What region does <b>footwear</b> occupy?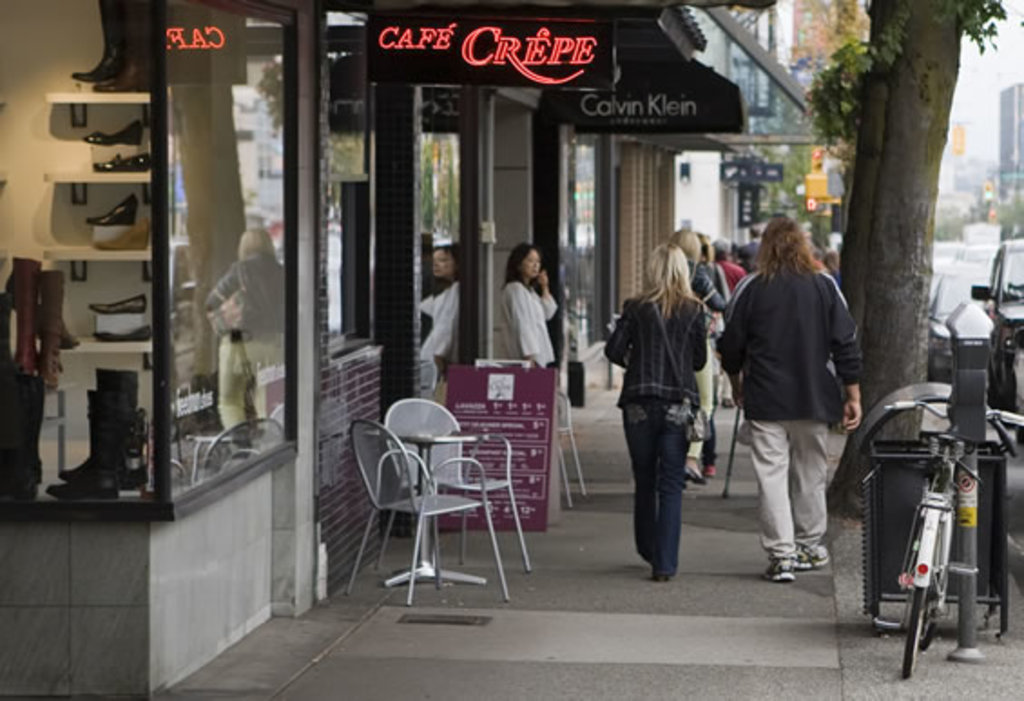
<bbox>680, 469, 703, 484</bbox>.
